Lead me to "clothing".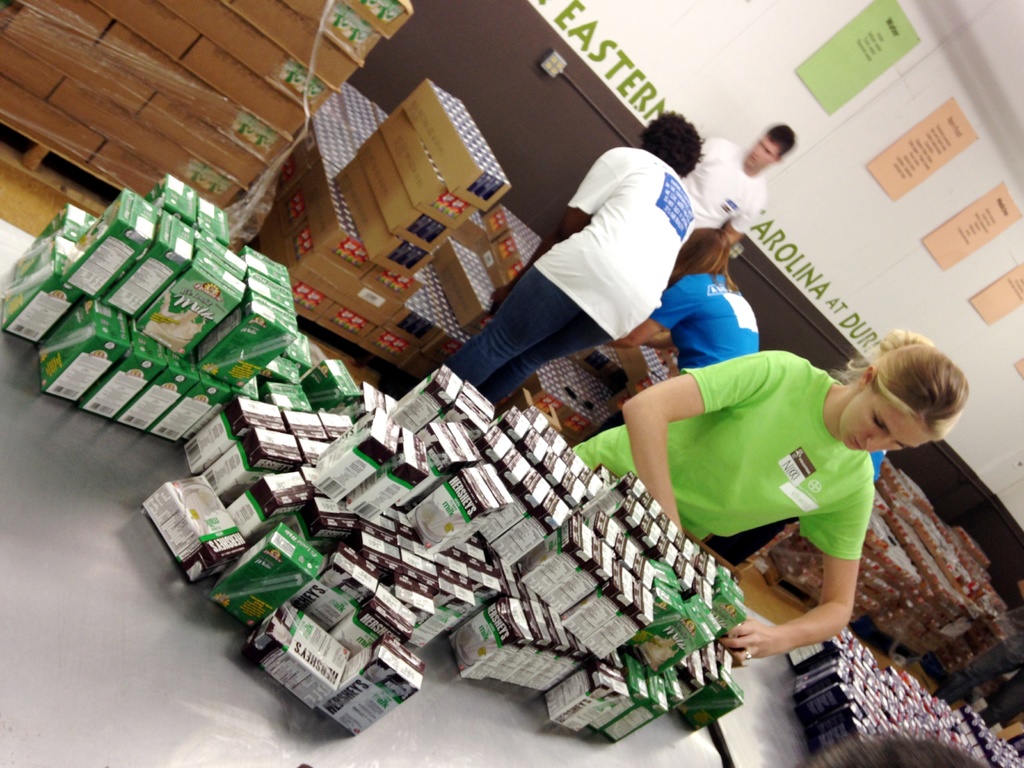
Lead to region(604, 355, 967, 649).
